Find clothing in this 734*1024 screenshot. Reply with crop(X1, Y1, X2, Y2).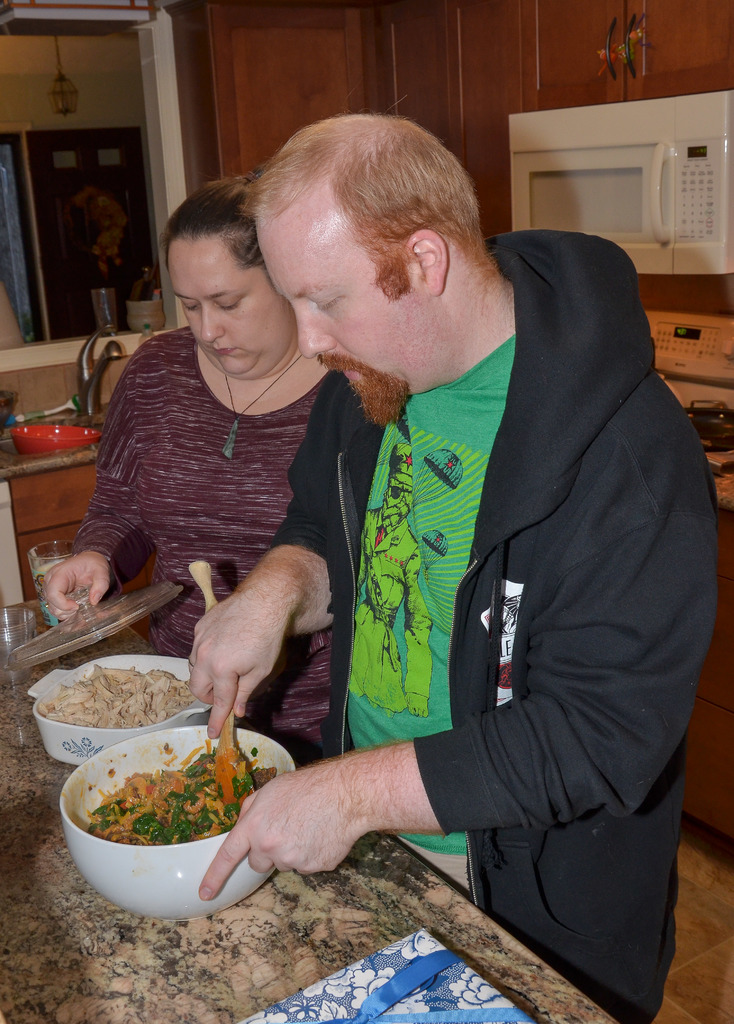
crop(158, 232, 687, 1005).
